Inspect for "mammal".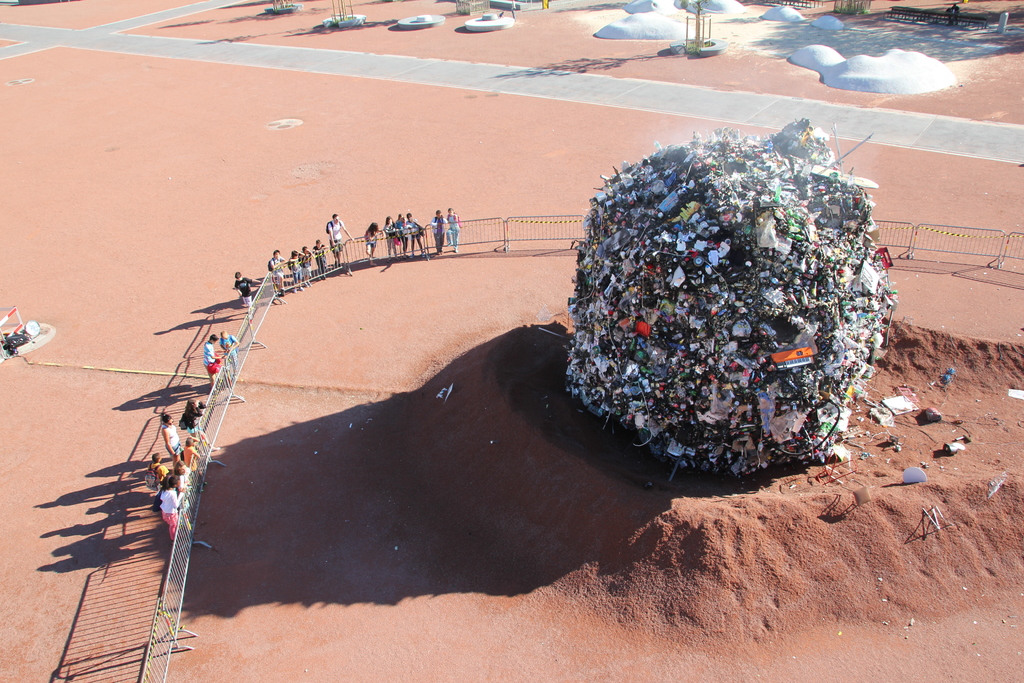
Inspection: (235,270,260,313).
